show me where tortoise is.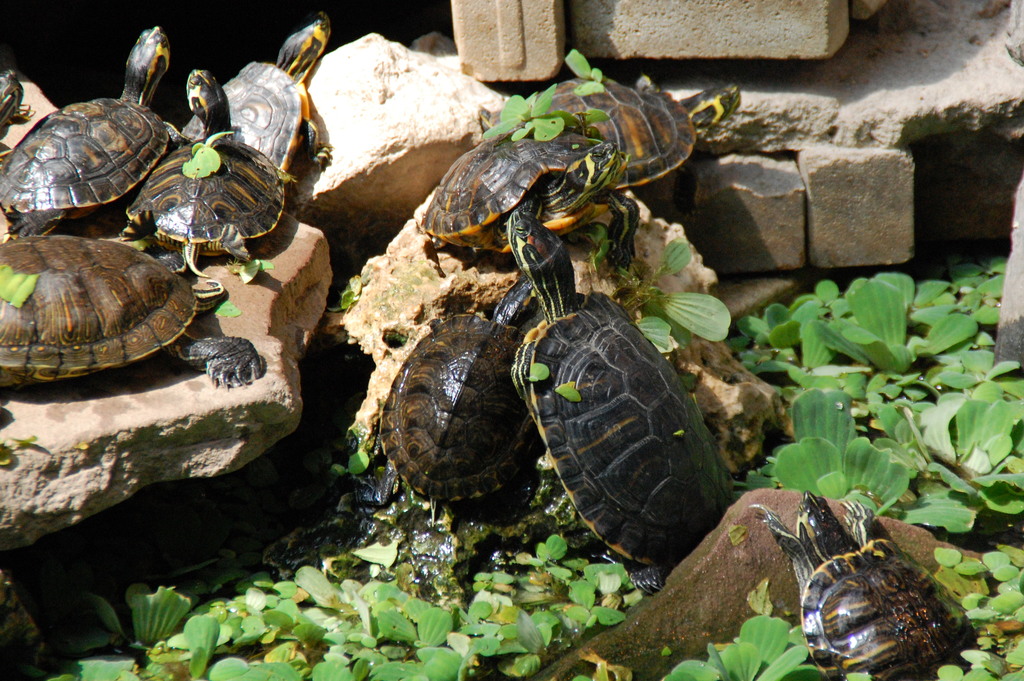
tortoise is at [left=0, top=234, right=272, bottom=410].
